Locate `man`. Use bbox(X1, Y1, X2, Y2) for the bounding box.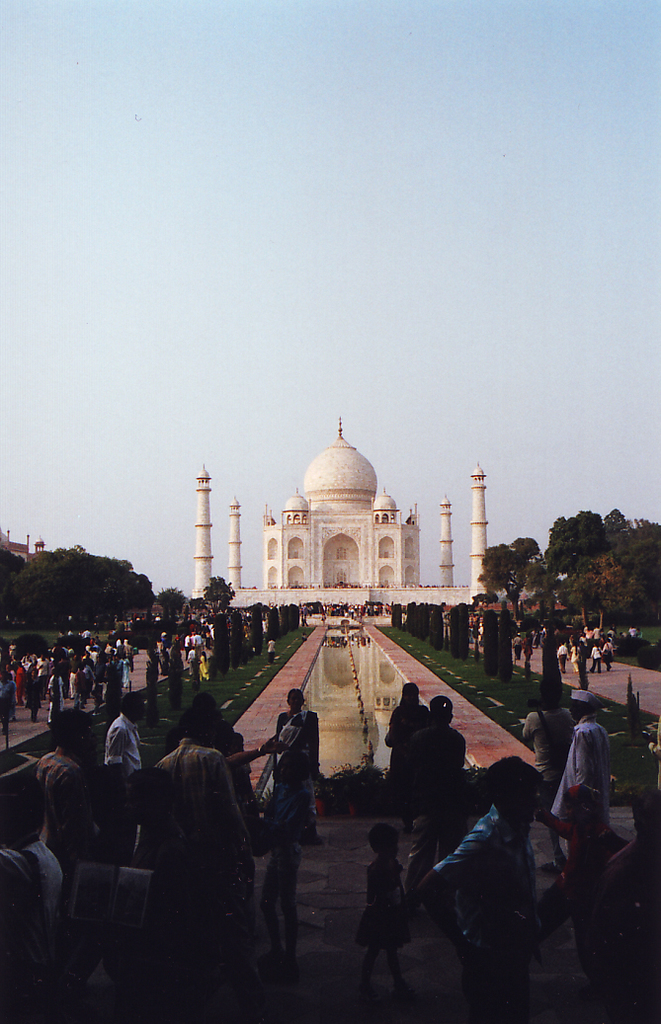
bbox(26, 665, 47, 719).
